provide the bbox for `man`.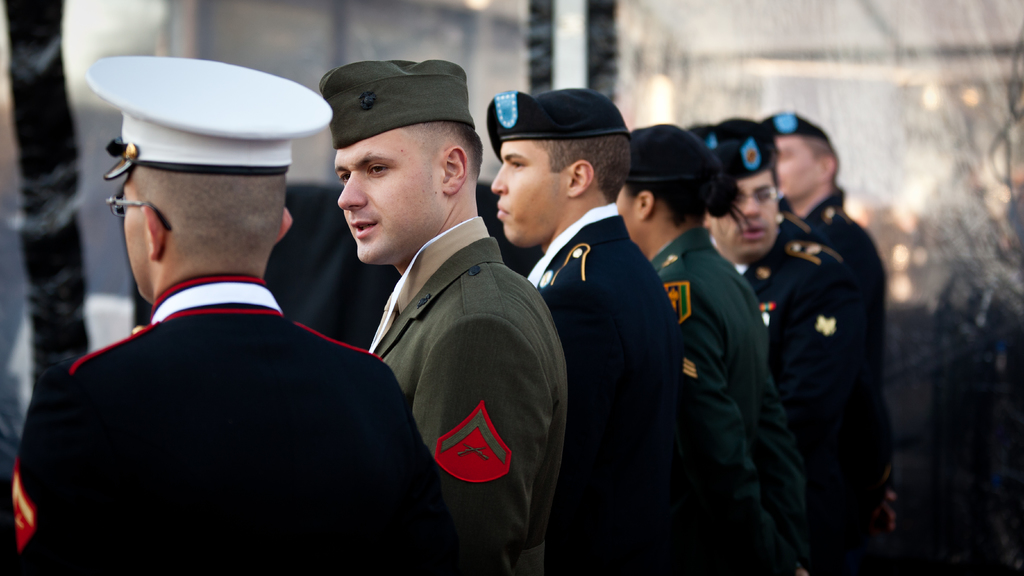
[317,51,565,575].
